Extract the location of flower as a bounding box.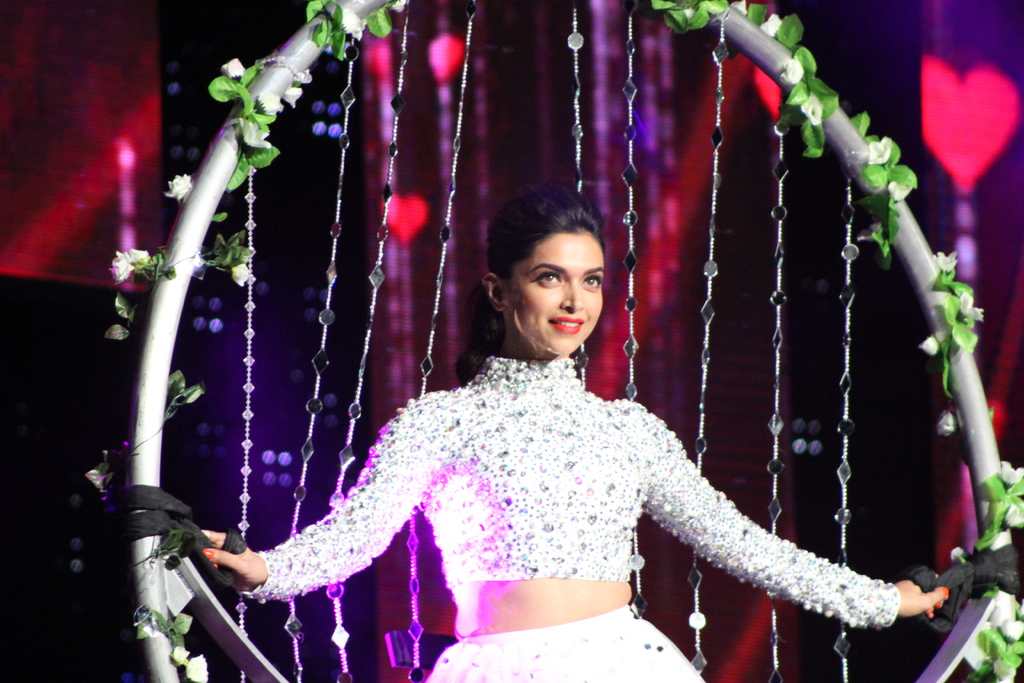
{"left": 997, "top": 458, "right": 1023, "bottom": 483}.
